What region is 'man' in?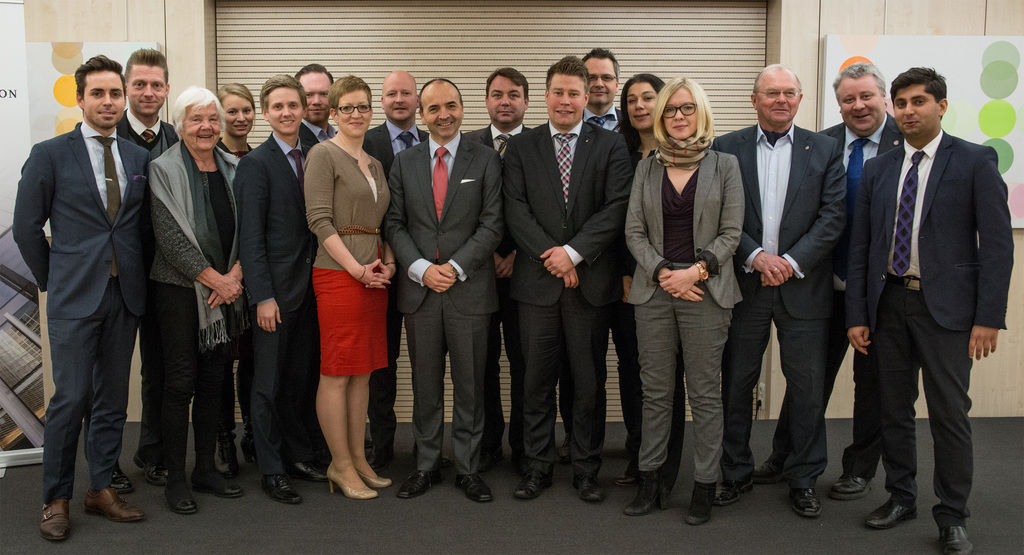
[x1=572, y1=42, x2=641, y2=490].
